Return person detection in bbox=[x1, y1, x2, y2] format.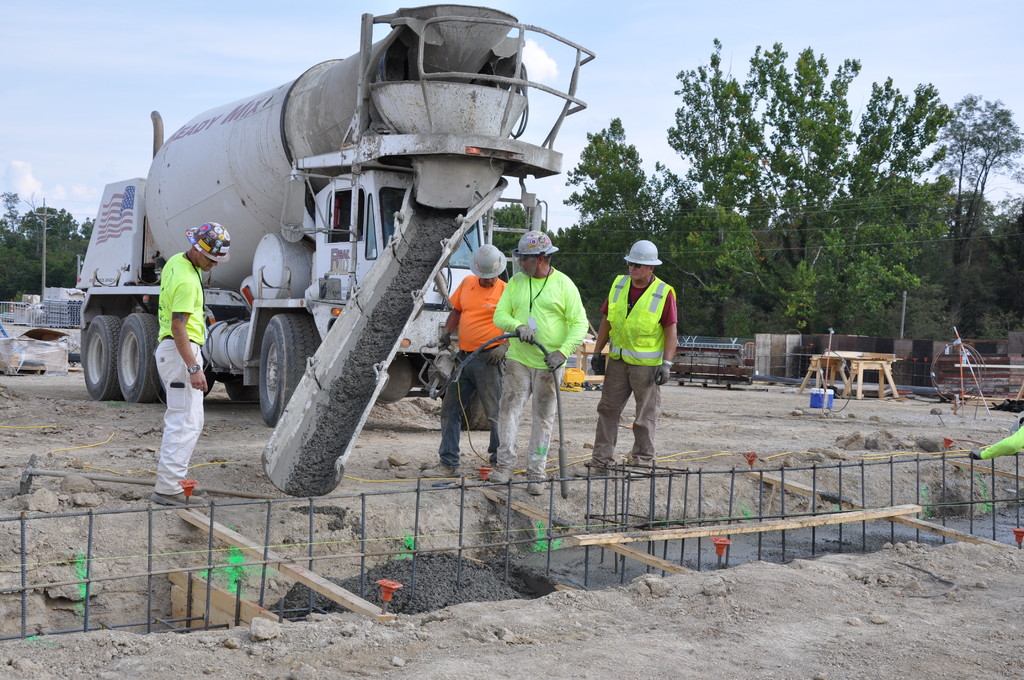
bbox=[412, 238, 504, 478].
